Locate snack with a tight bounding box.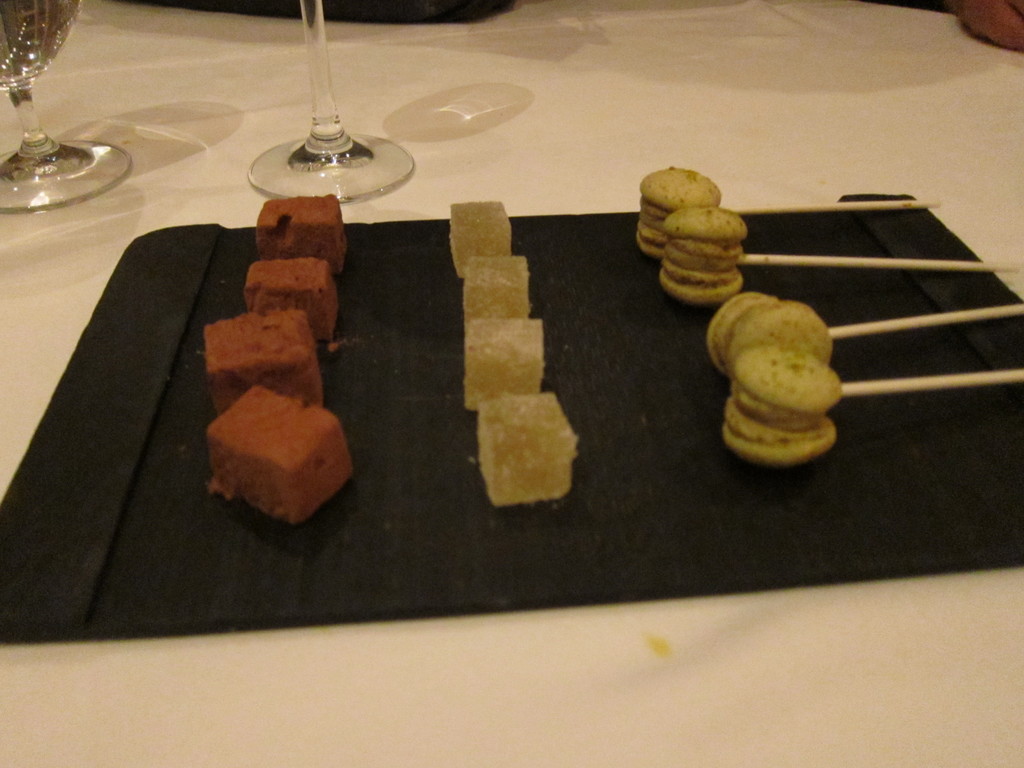
Rect(468, 316, 541, 407).
